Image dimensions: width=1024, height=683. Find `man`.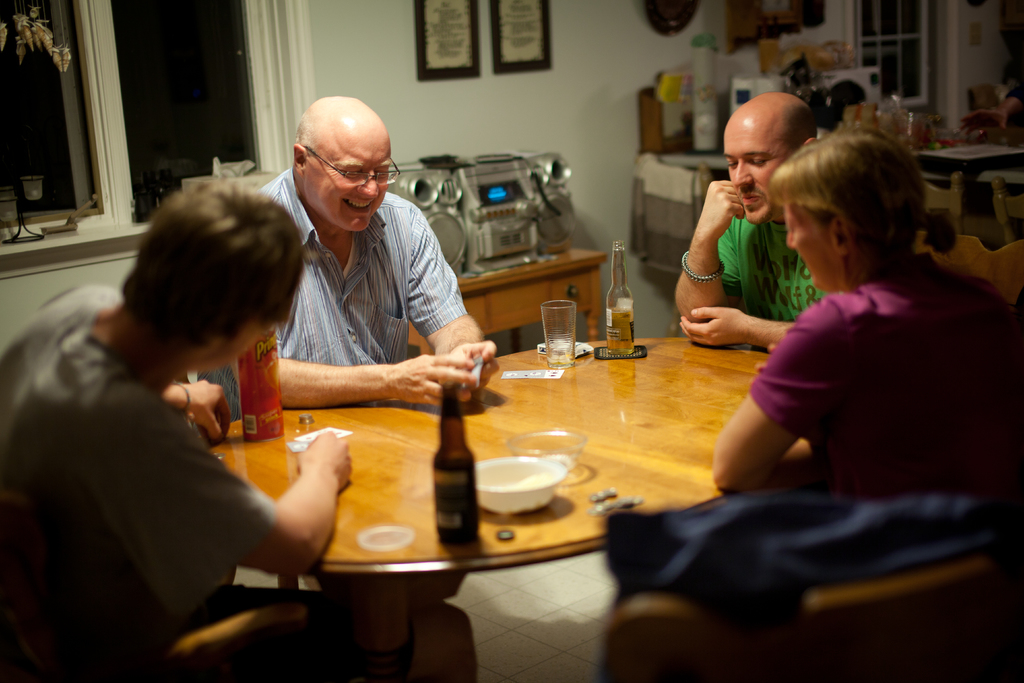
BBox(199, 95, 498, 421).
